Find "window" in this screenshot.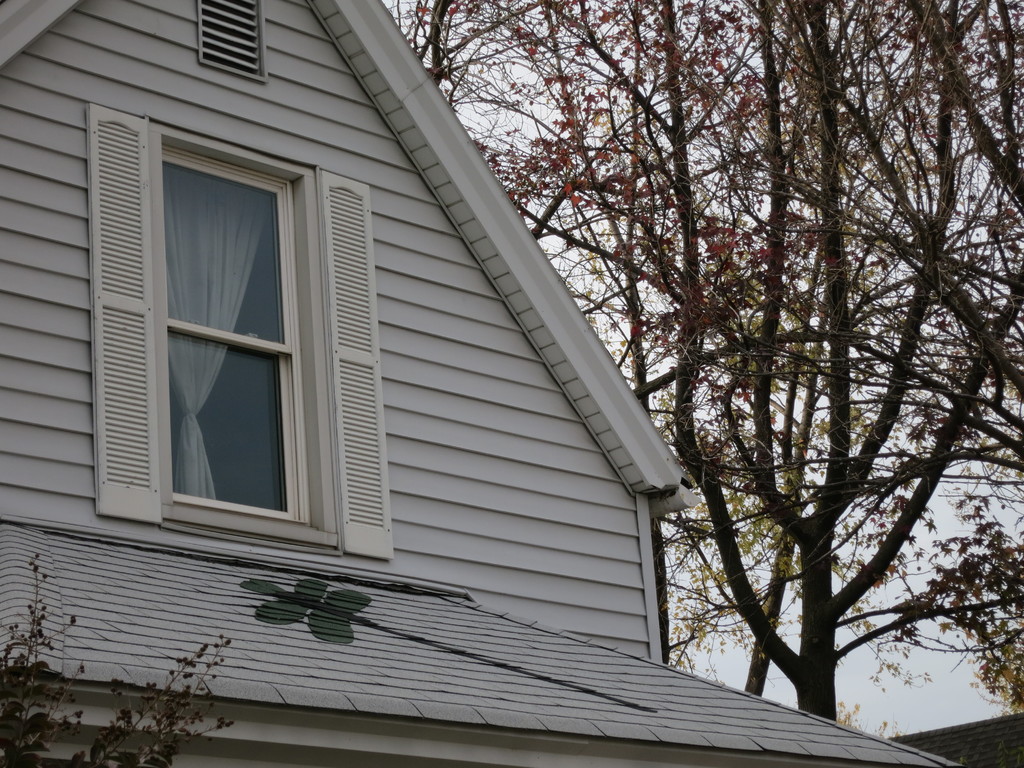
The bounding box for "window" is bbox=[65, 102, 407, 540].
